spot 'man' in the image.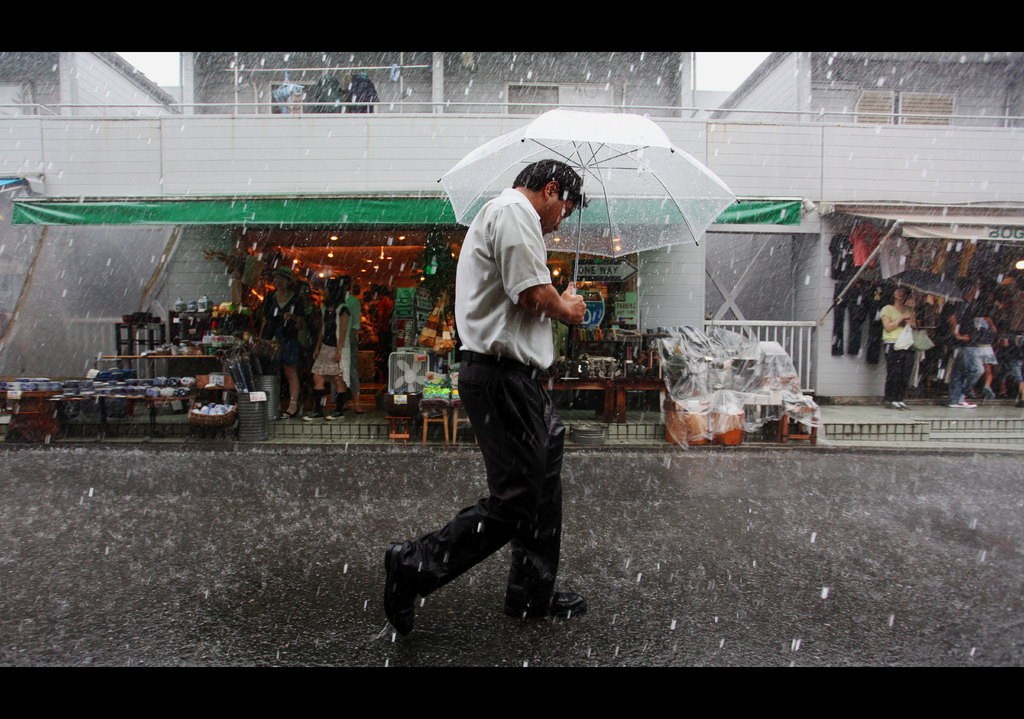
'man' found at {"x1": 398, "y1": 154, "x2": 610, "y2": 664}.
